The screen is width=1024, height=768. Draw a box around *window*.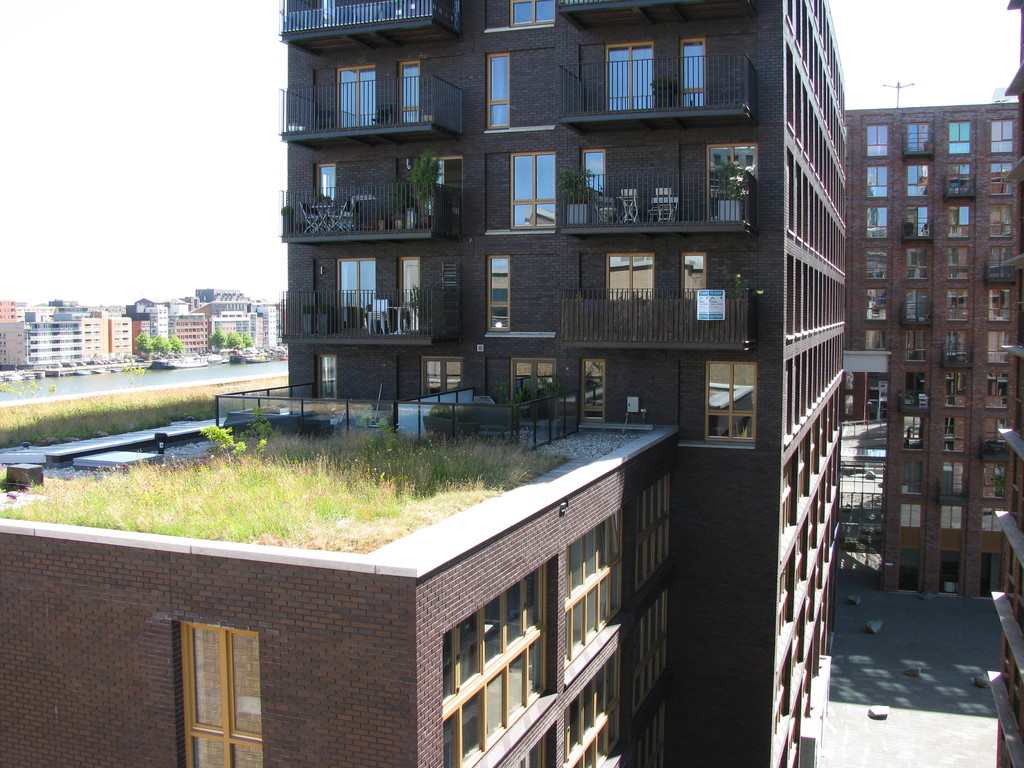
bbox=[992, 203, 1009, 239].
